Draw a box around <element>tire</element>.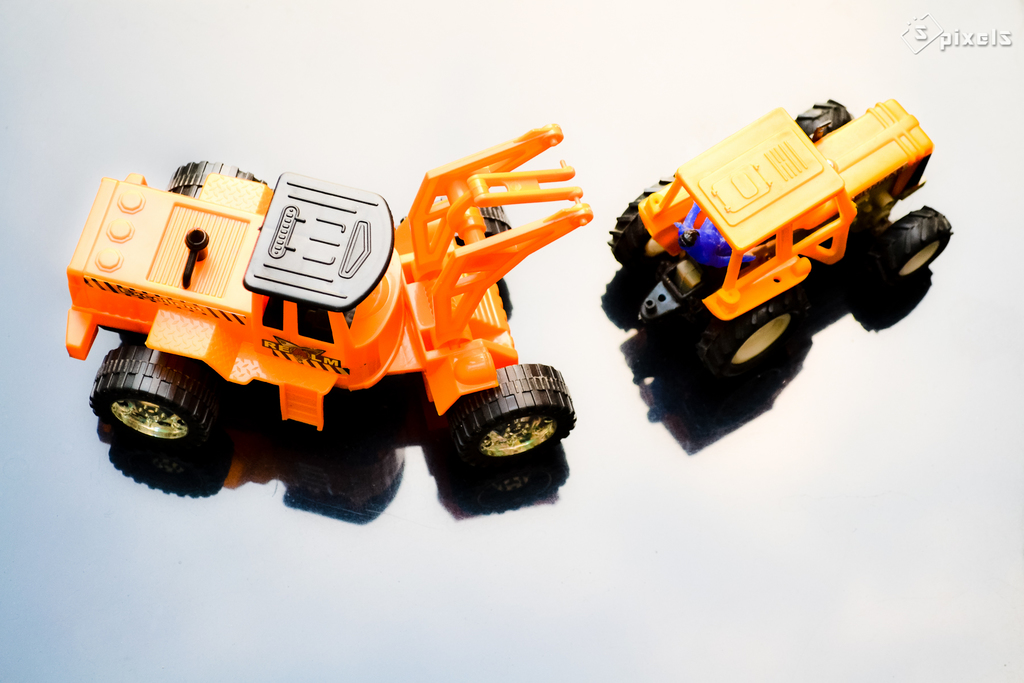
bbox=[397, 195, 515, 247].
